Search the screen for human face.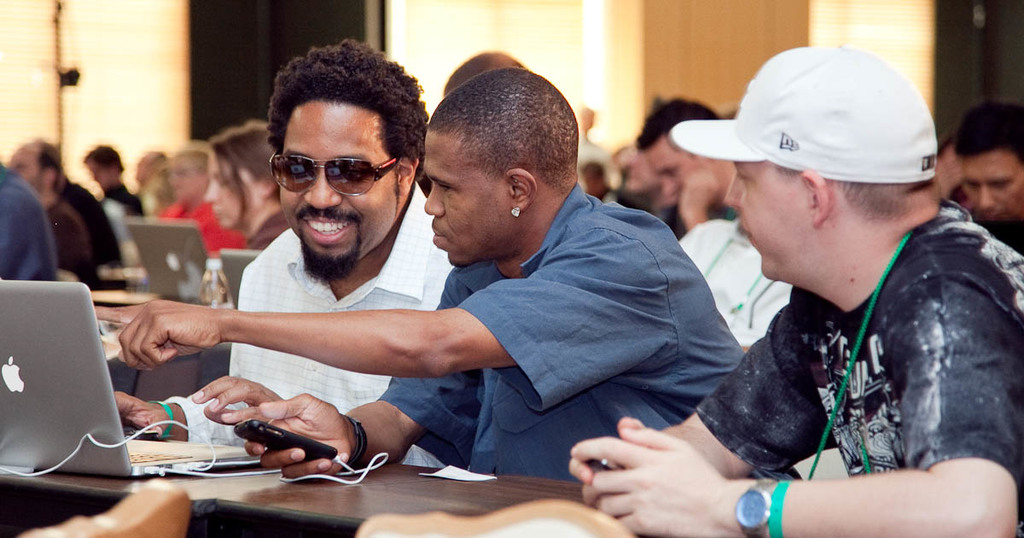
Found at {"x1": 10, "y1": 149, "x2": 39, "y2": 190}.
